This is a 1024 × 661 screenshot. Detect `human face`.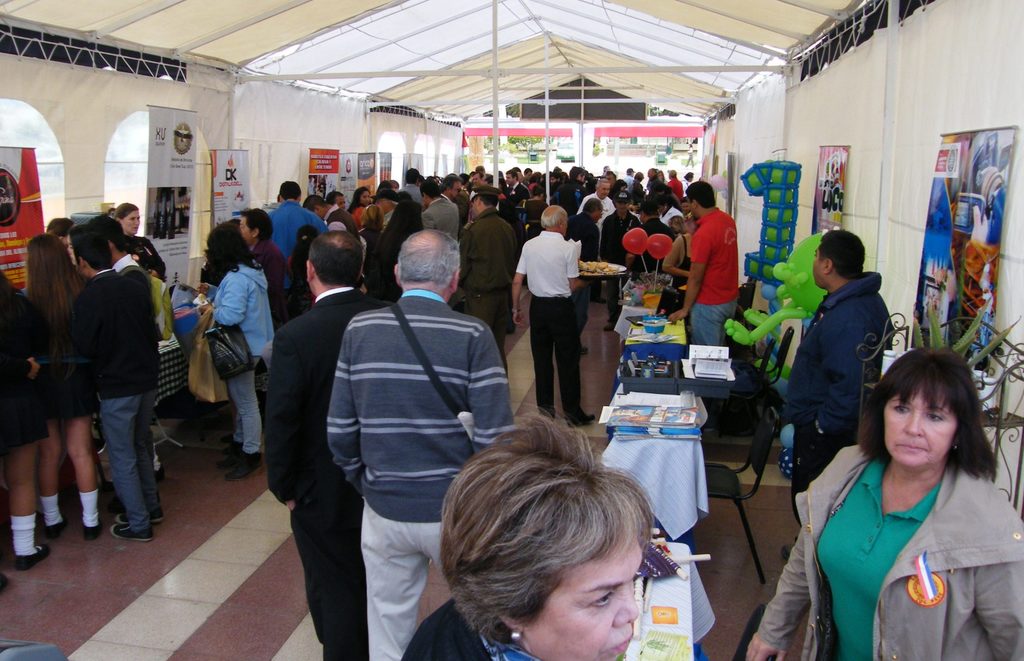
x1=809 y1=238 x2=829 y2=290.
